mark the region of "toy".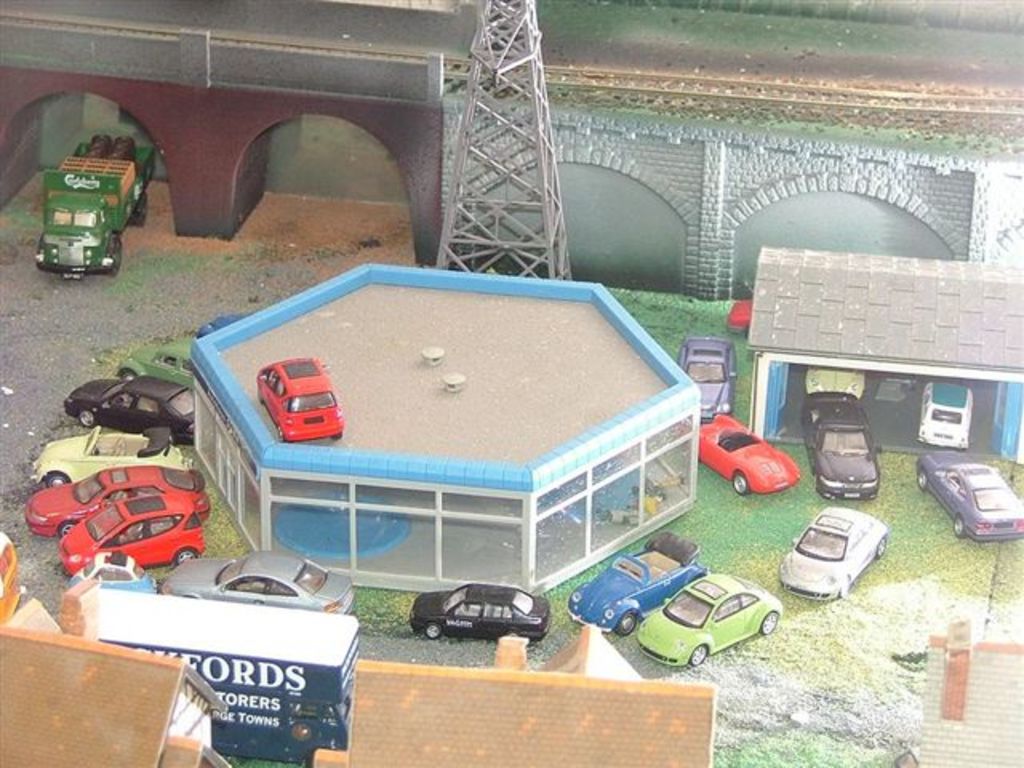
Region: <bbox>803, 366, 872, 406</bbox>.
